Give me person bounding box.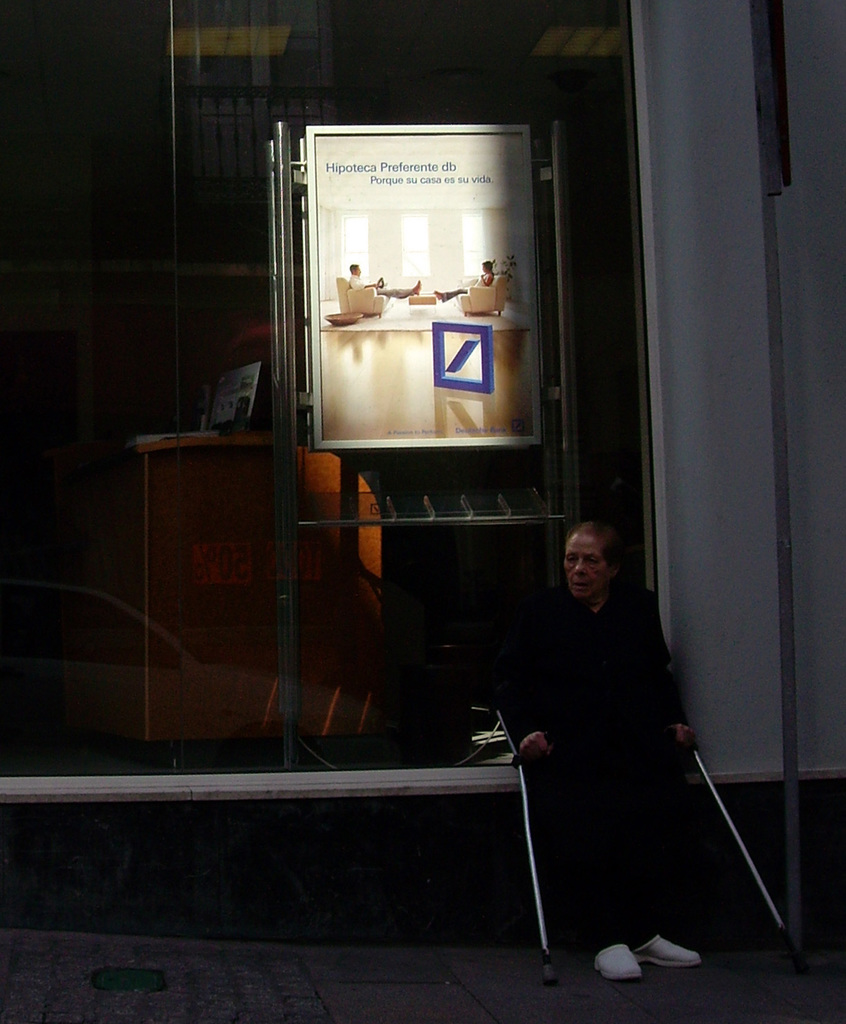
Rect(507, 482, 712, 989).
